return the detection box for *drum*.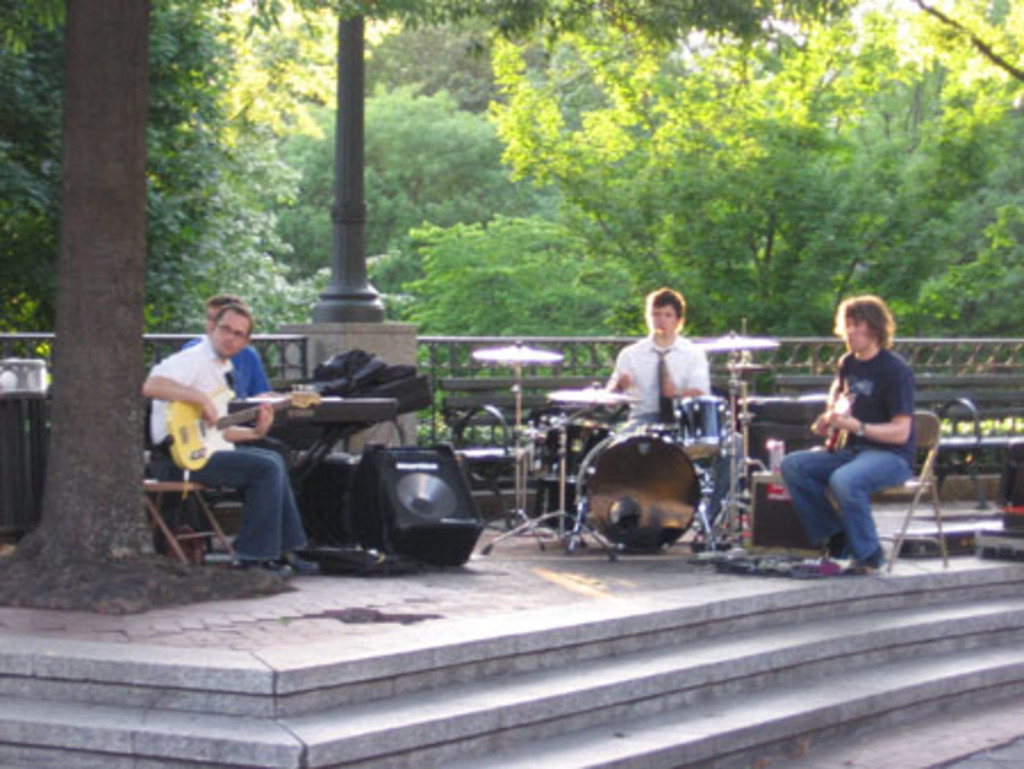
(537, 407, 619, 491).
